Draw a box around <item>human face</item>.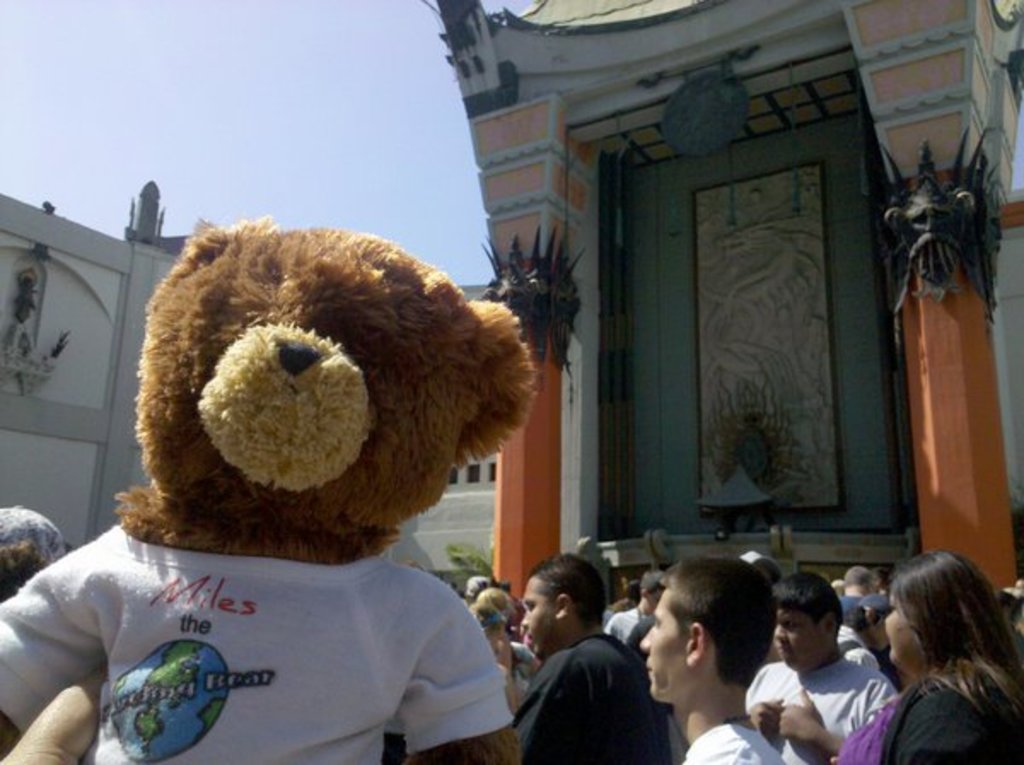
box=[640, 587, 691, 702].
